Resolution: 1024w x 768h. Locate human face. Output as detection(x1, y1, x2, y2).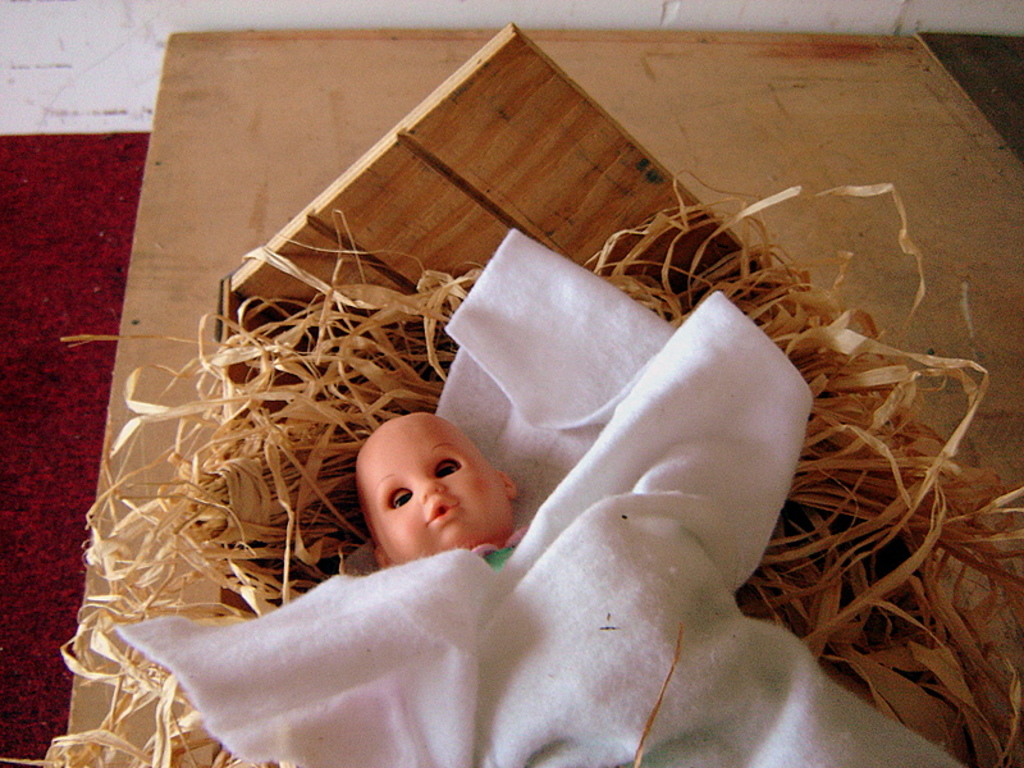
detection(362, 428, 507, 554).
